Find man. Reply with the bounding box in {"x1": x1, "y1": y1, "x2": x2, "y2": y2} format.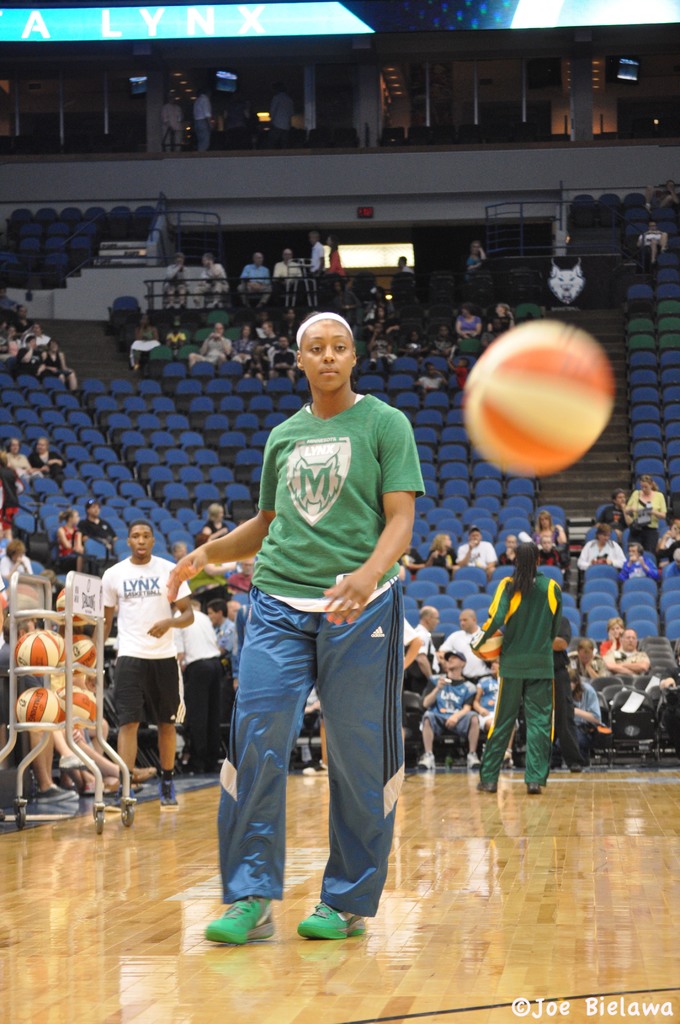
{"x1": 90, "y1": 495, "x2": 220, "y2": 808}.
